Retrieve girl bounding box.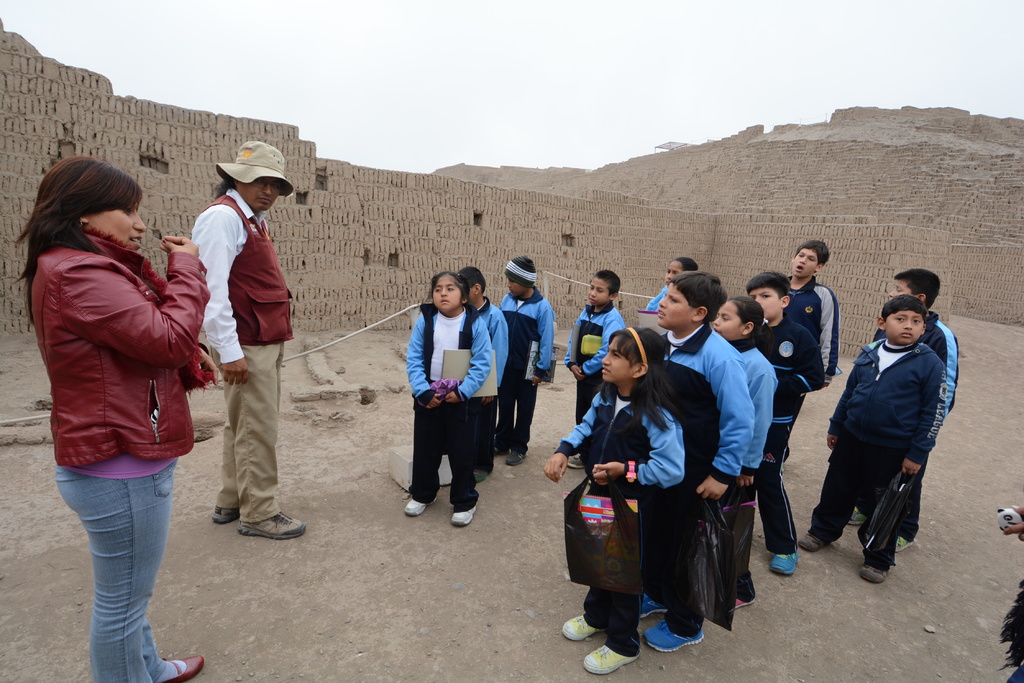
Bounding box: BBox(406, 272, 493, 529).
